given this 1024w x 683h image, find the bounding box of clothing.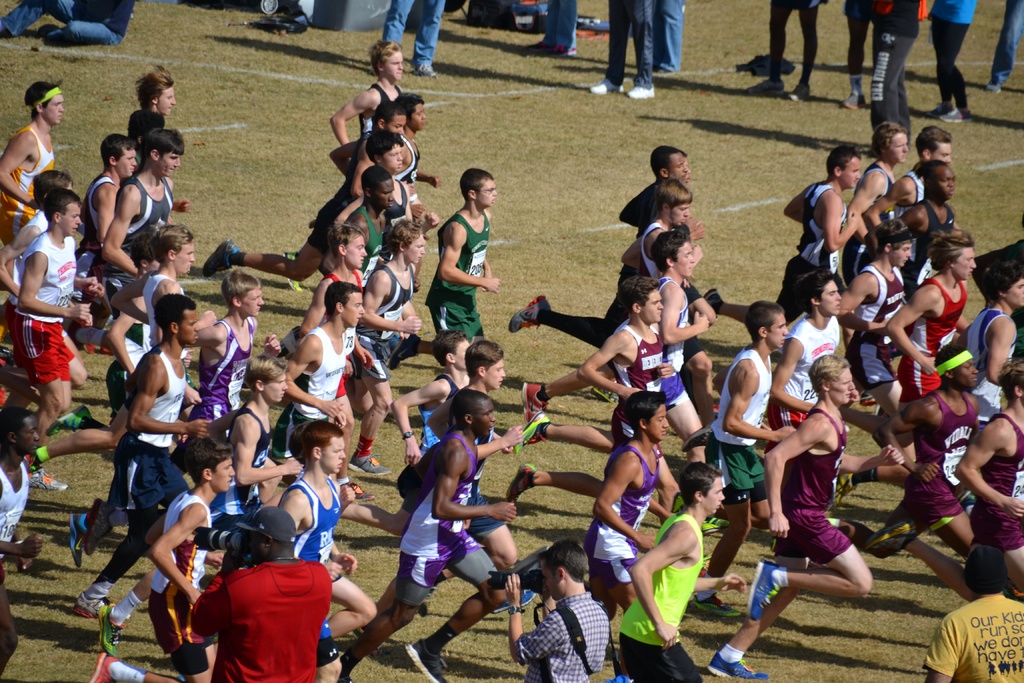
<box>995,4,1023,80</box>.
